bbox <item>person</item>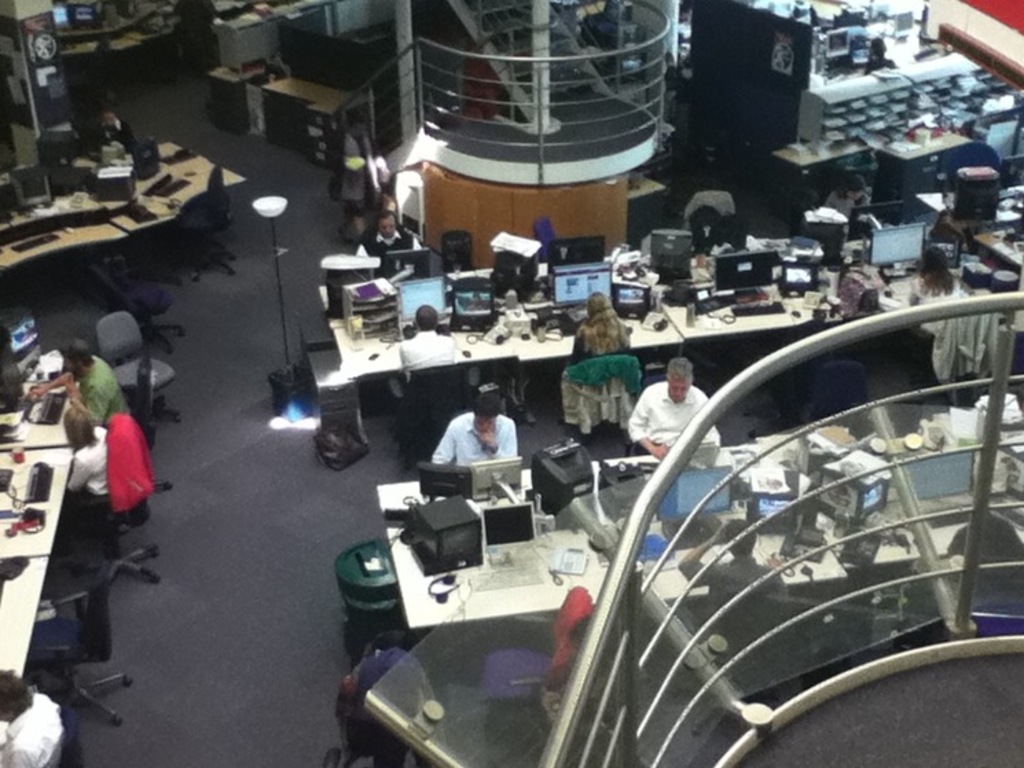
0, 672, 73, 767
